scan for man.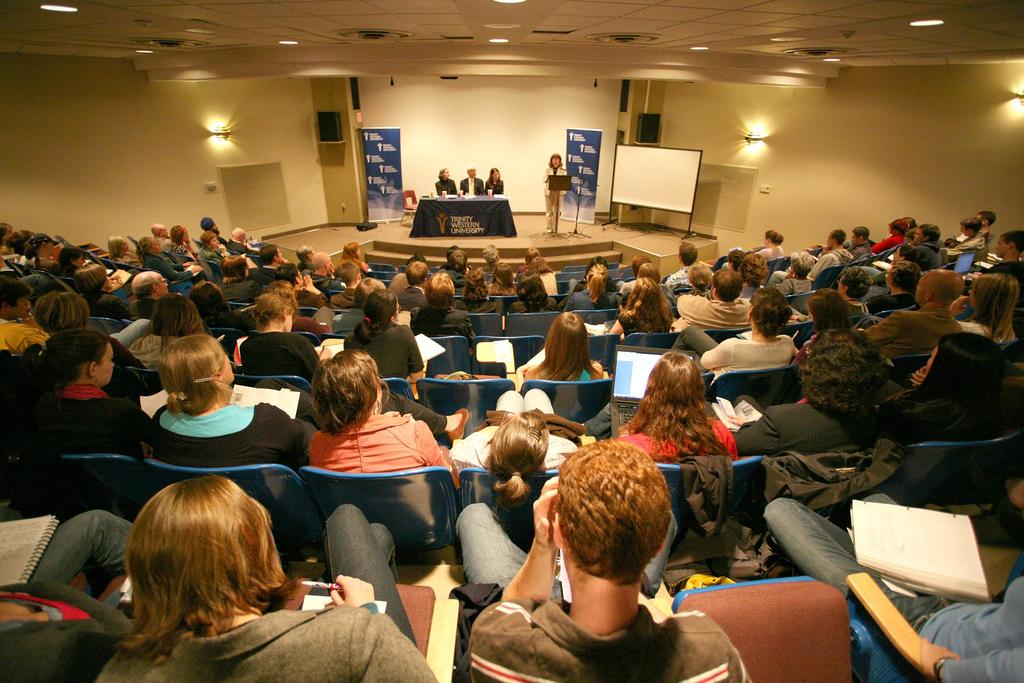
Scan result: pyautogui.locateOnScreen(309, 250, 344, 288).
